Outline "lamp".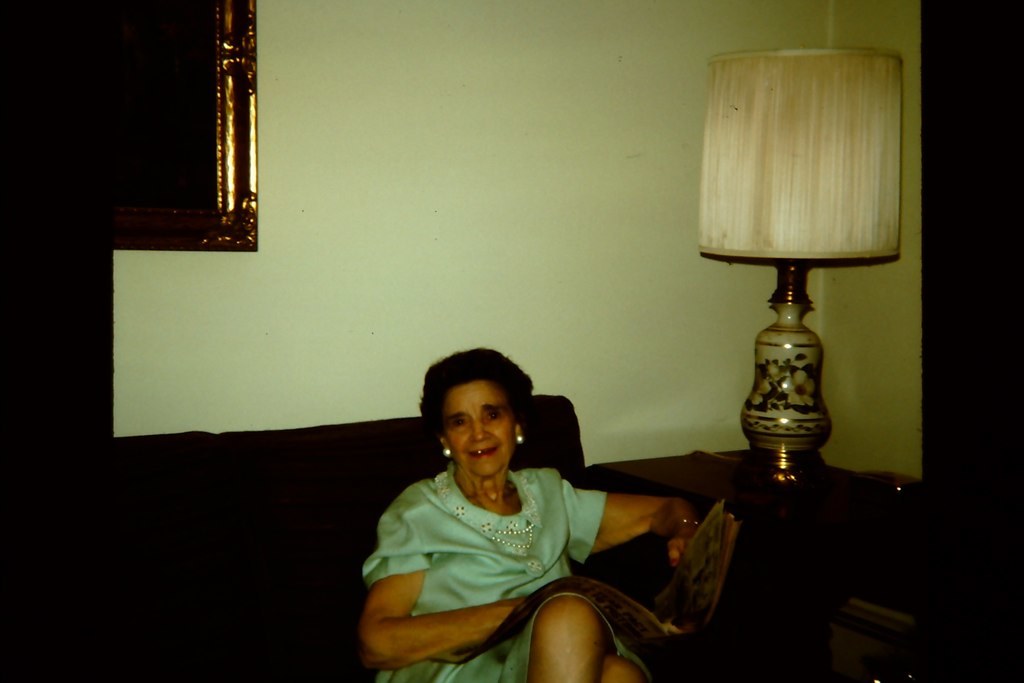
Outline: pyautogui.locateOnScreen(695, 49, 912, 485).
